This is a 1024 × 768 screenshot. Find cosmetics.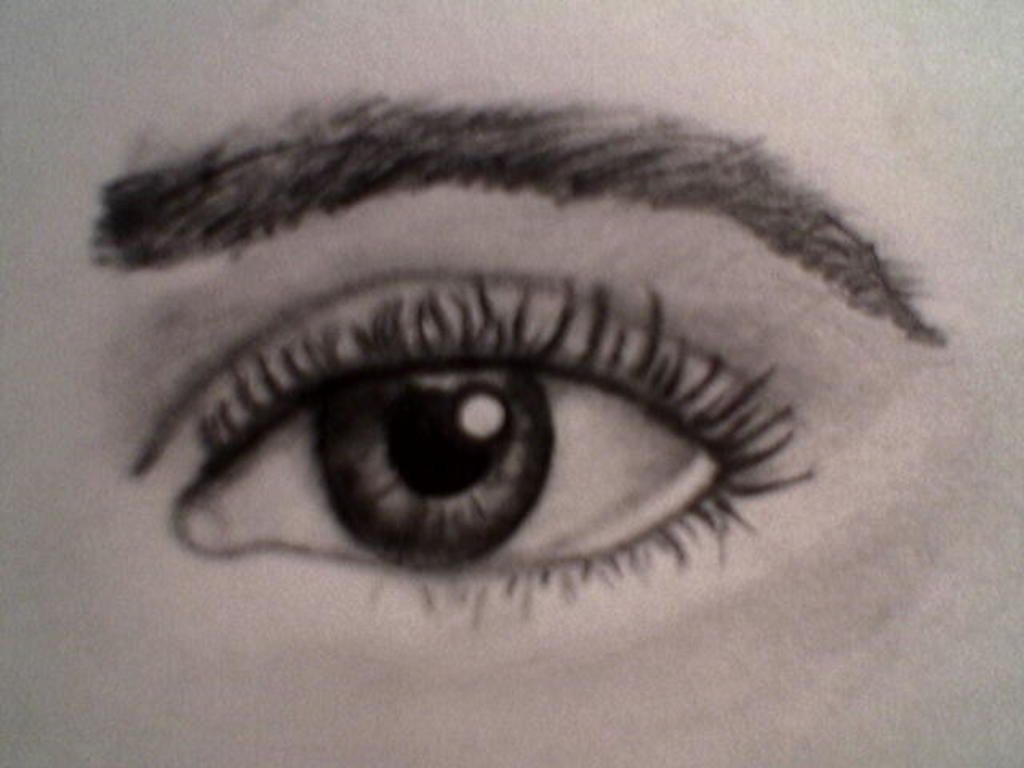
Bounding box: x1=94, y1=245, x2=686, y2=586.
